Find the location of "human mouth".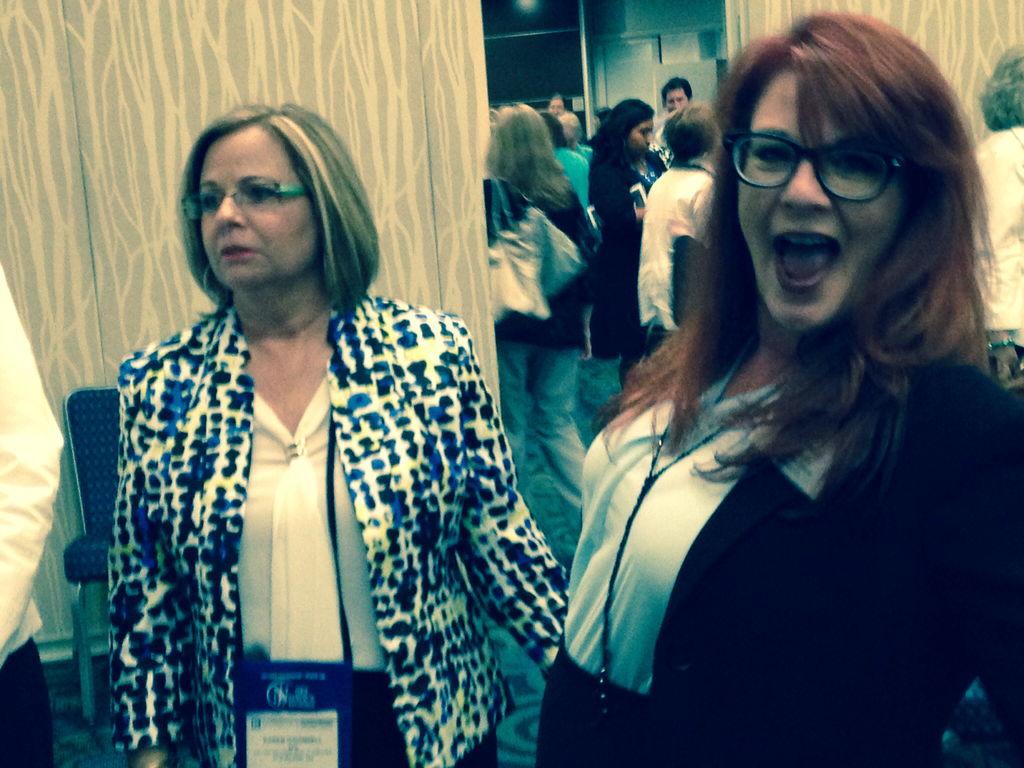
Location: 640 145 650 153.
